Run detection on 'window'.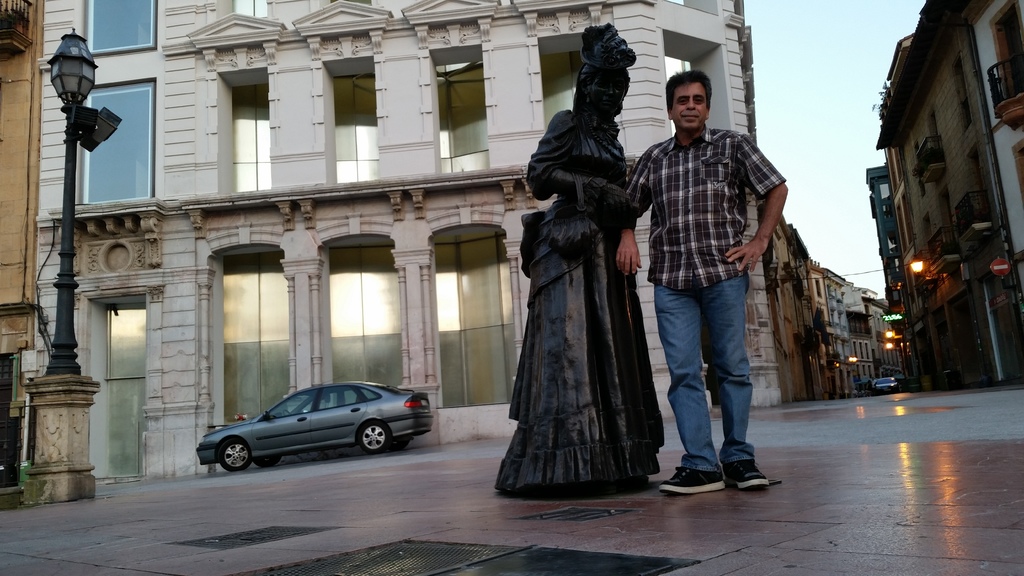
Result: [440,232,518,406].
